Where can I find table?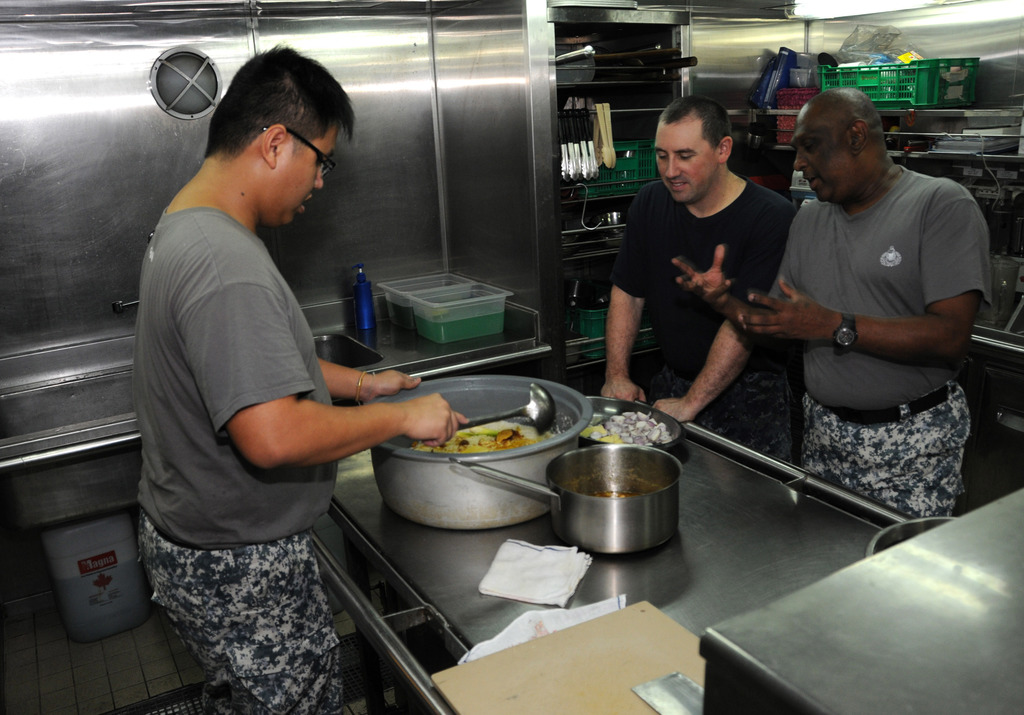
You can find it at [316,394,921,714].
